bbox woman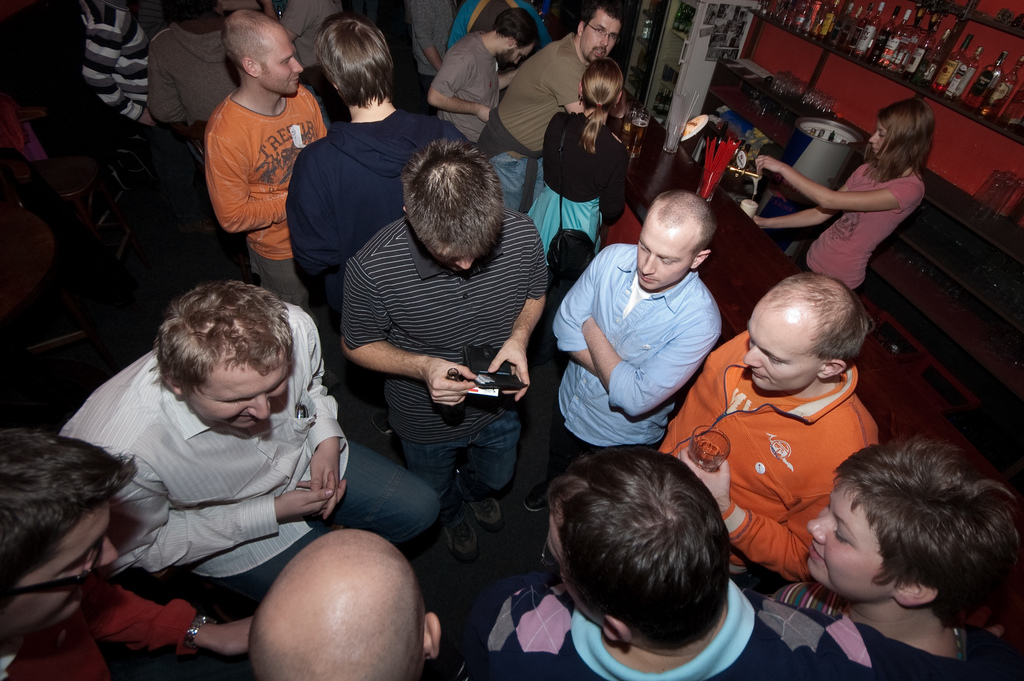
(771, 425, 1023, 675)
